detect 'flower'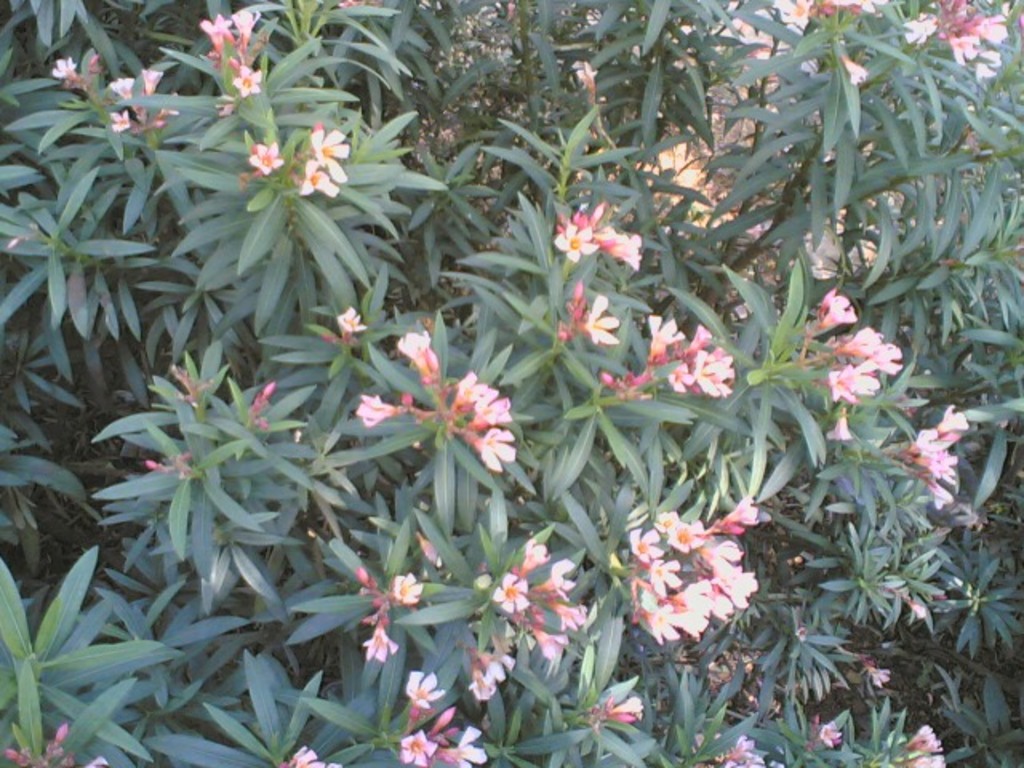
110 109 128 130
